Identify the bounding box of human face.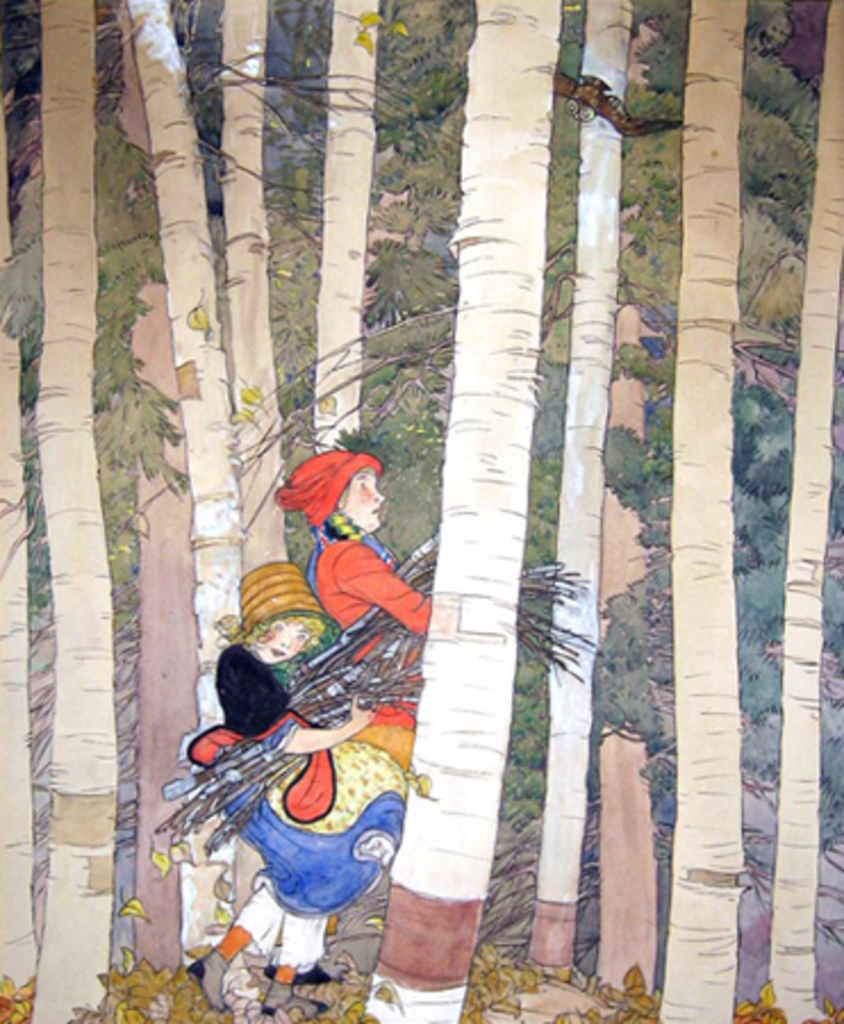
{"left": 250, "top": 624, "right": 305, "bottom": 667}.
